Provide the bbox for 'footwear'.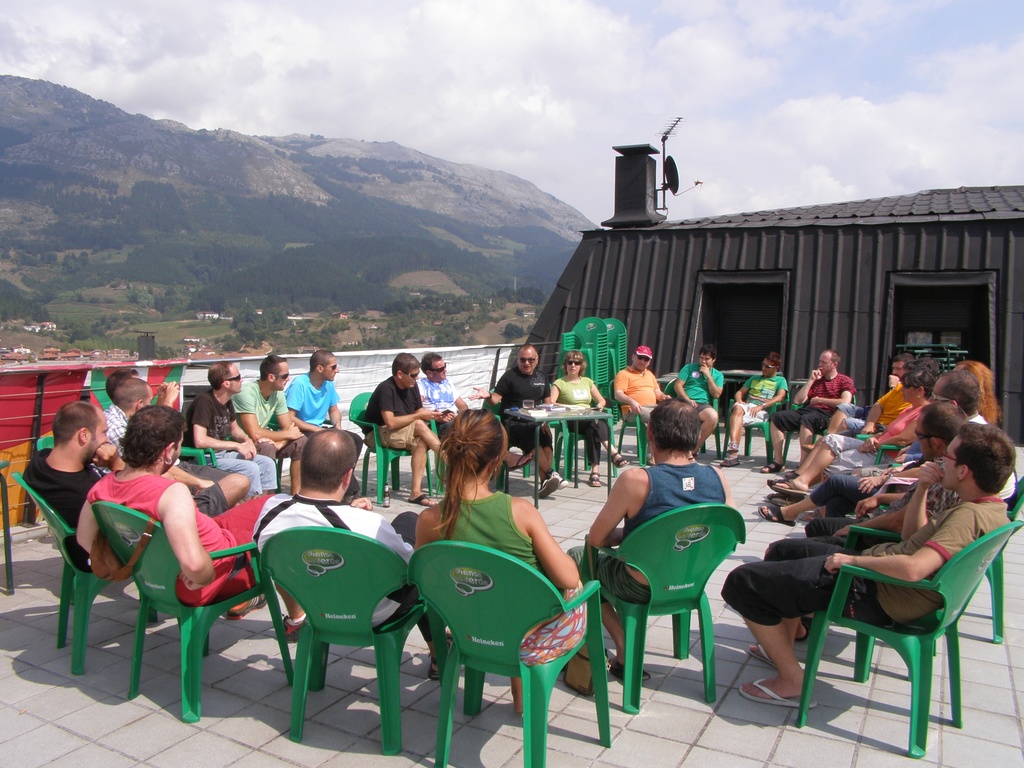
546,474,567,490.
